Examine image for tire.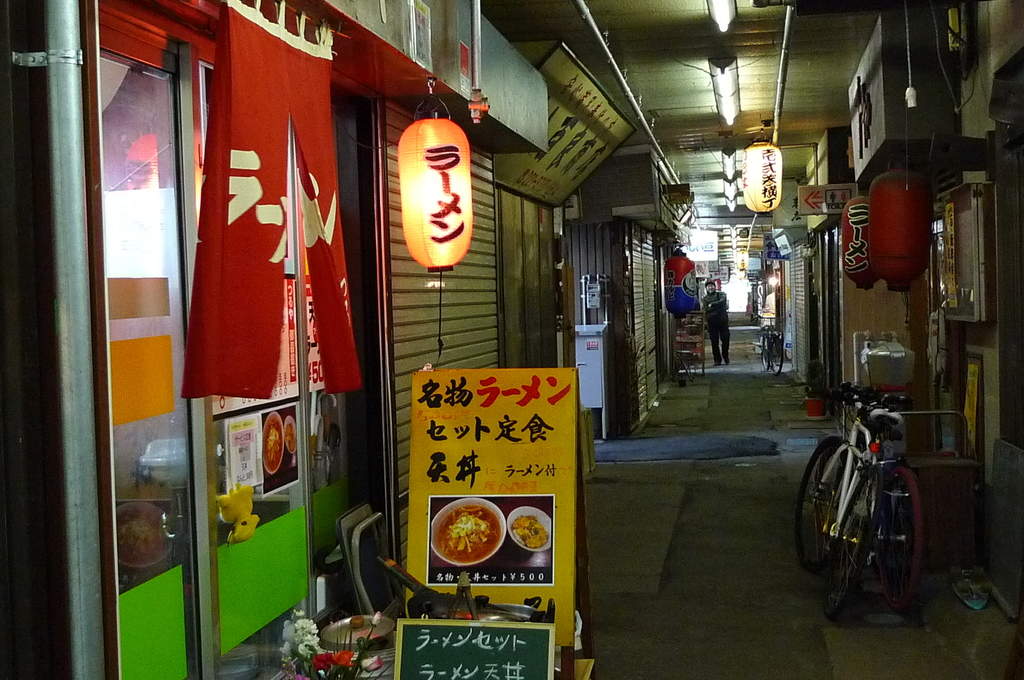
Examination result: {"x1": 796, "y1": 433, "x2": 852, "y2": 562}.
